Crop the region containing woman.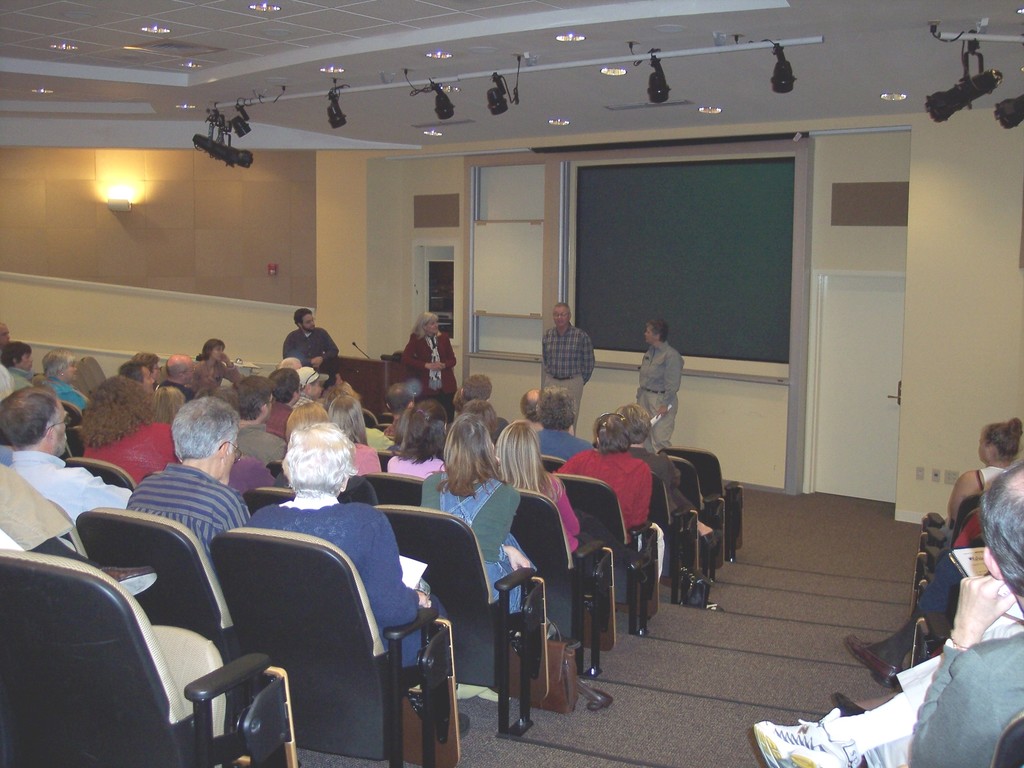
Crop region: box(945, 418, 1021, 523).
